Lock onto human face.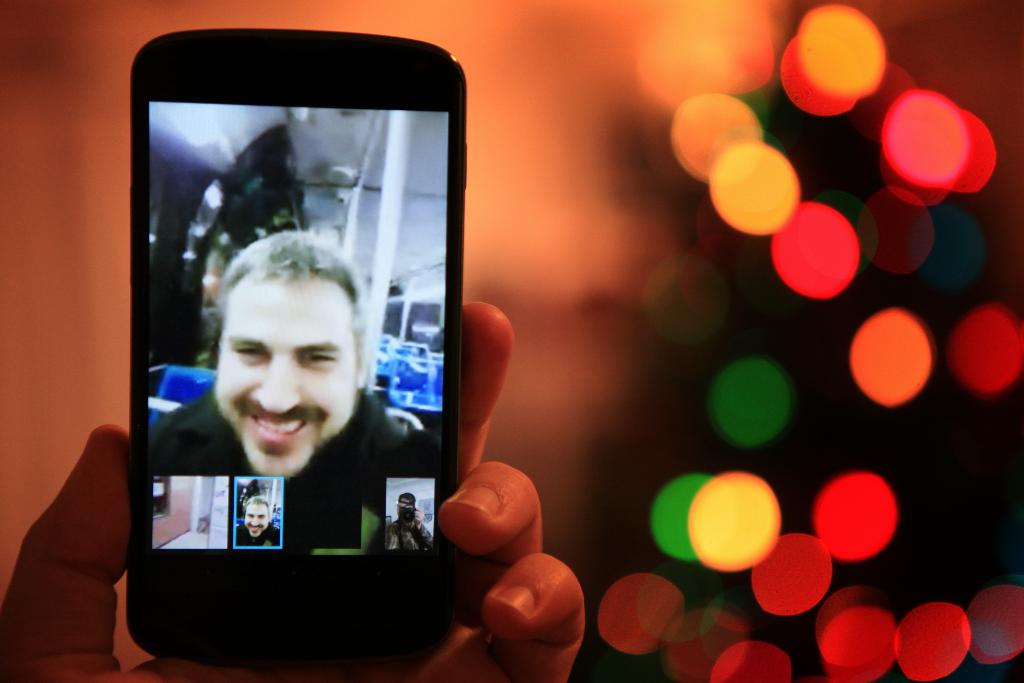
Locked: BBox(209, 284, 356, 475).
